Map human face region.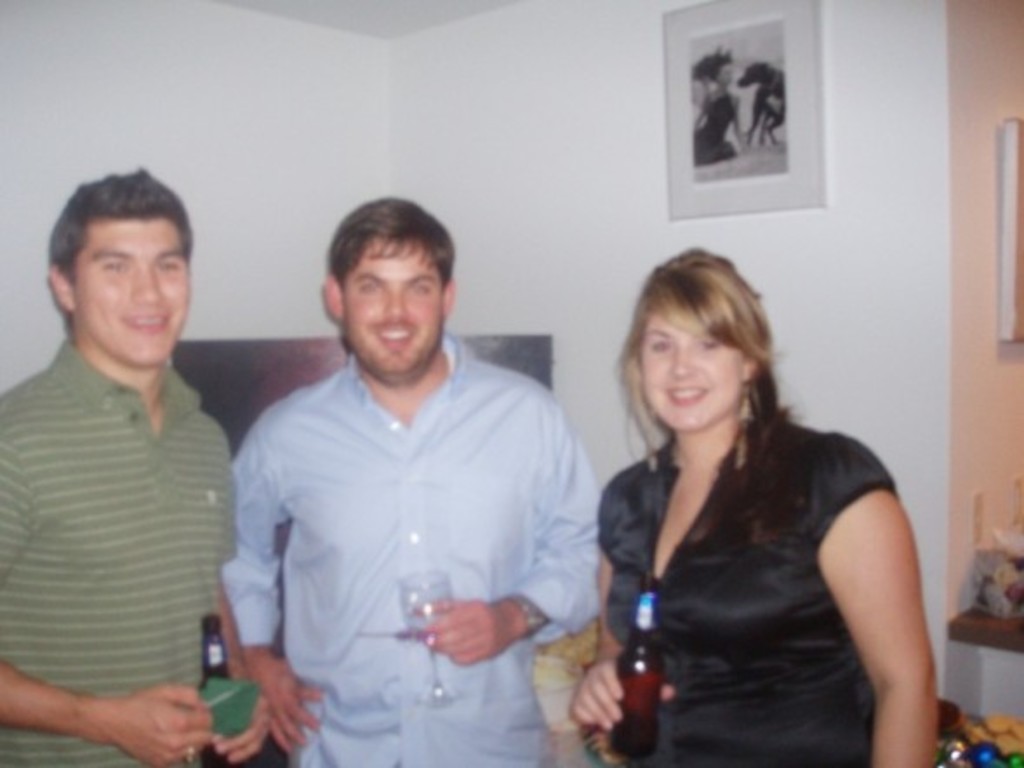
Mapped to 76,221,190,367.
